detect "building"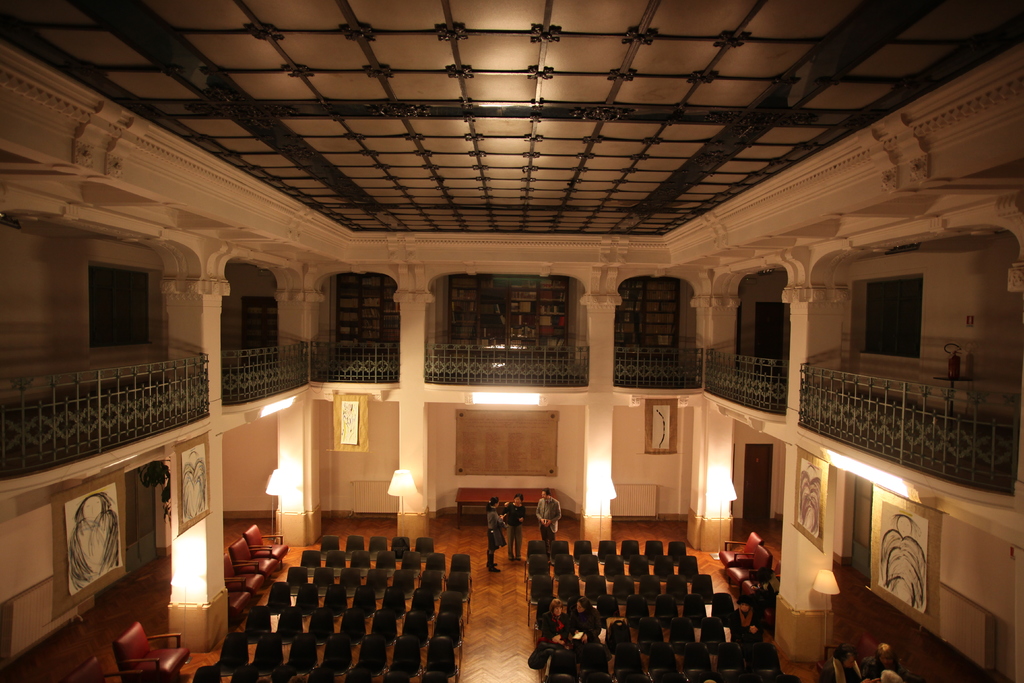
{"x1": 0, "y1": 1, "x2": 1023, "y2": 682}
